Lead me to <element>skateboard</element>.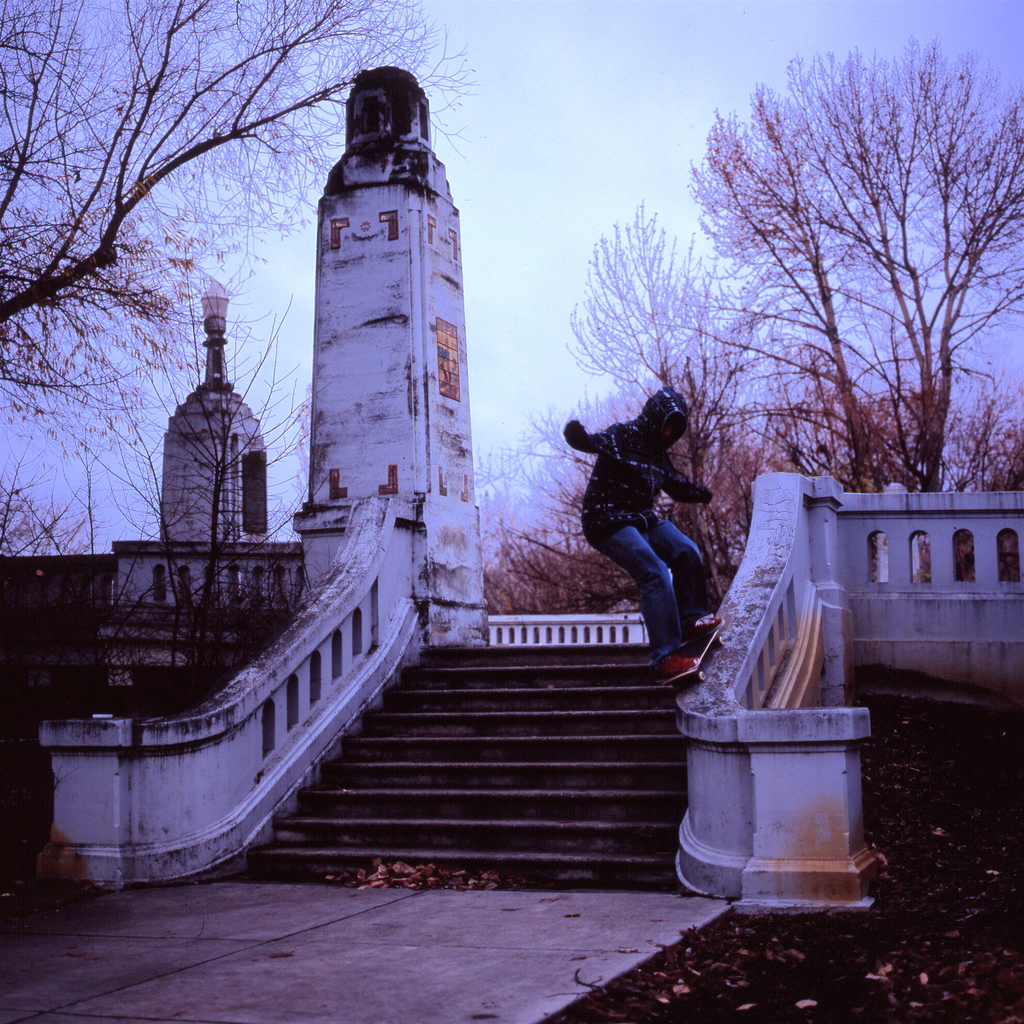
Lead to {"x1": 663, "y1": 608, "x2": 742, "y2": 692}.
